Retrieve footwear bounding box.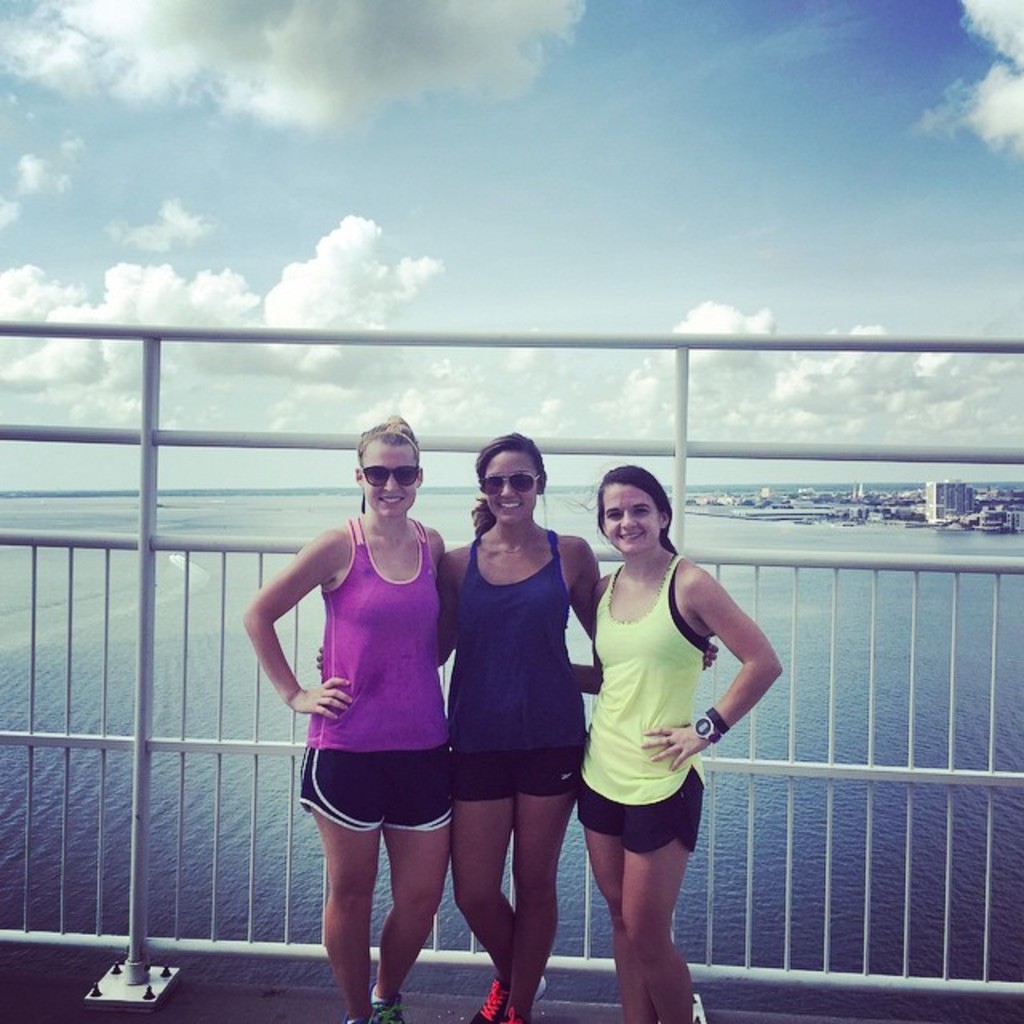
Bounding box: 373:994:403:1022.
